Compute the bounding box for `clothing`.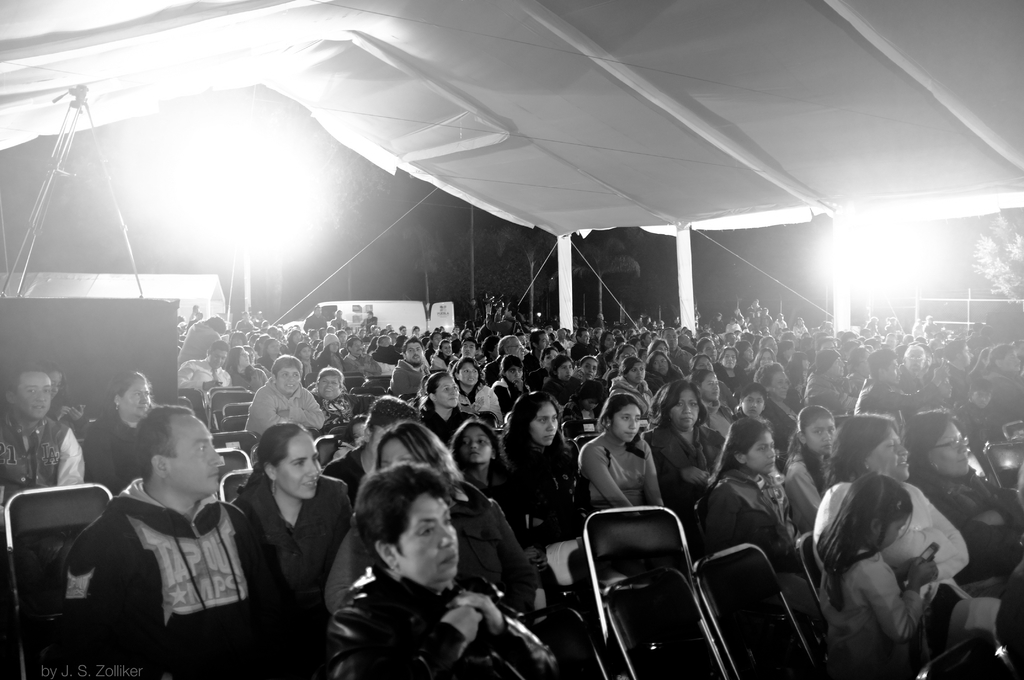
detection(790, 458, 833, 522).
